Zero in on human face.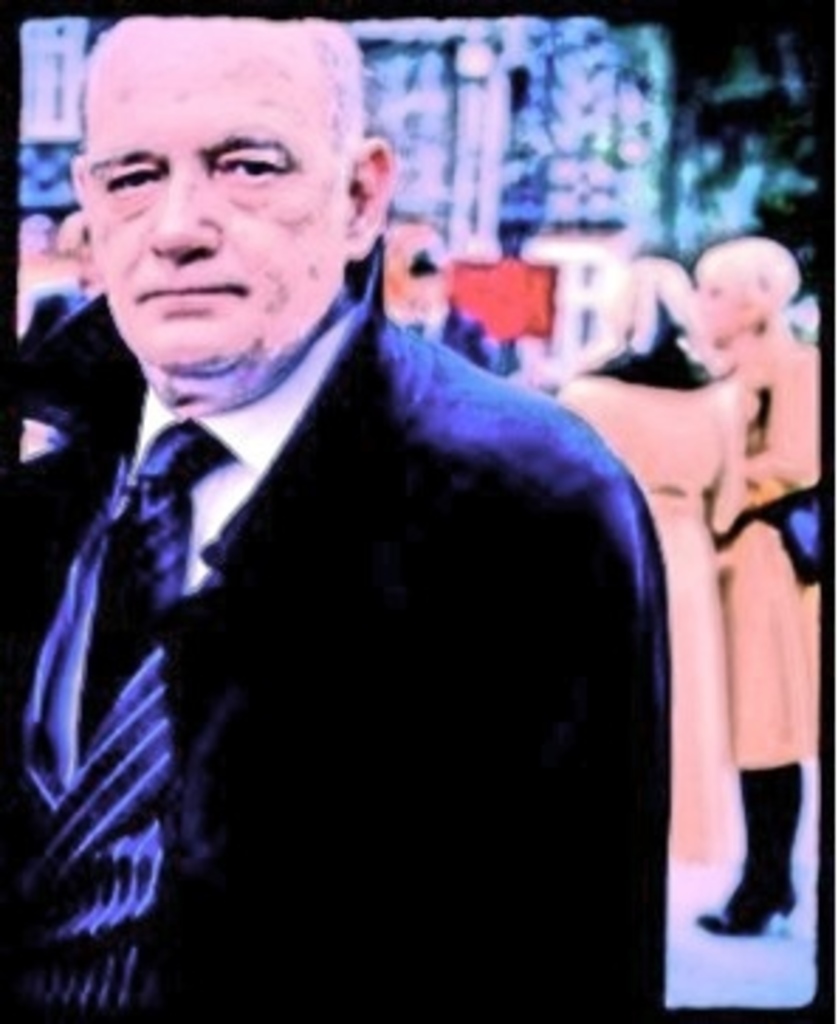
Zeroed in: bbox(697, 271, 748, 344).
